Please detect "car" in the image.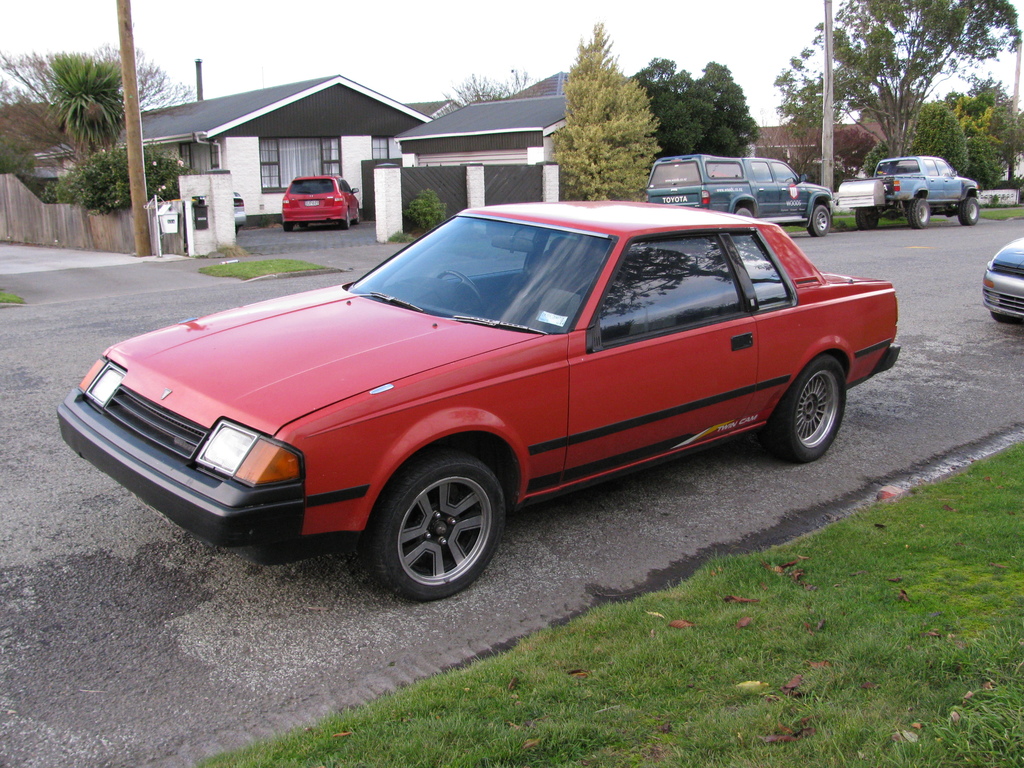
{"left": 277, "top": 171, "right": 358, "bottom": 228}.
